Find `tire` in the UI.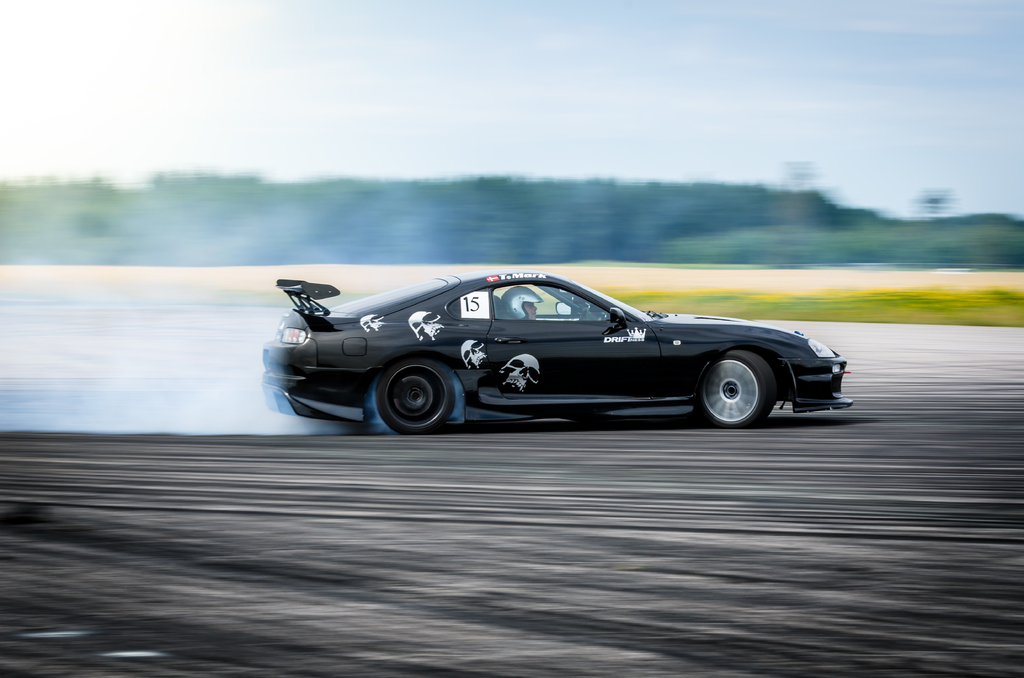
UI element at {"left": 374, "top": 358, "right": 456, "bottom": 435}.
